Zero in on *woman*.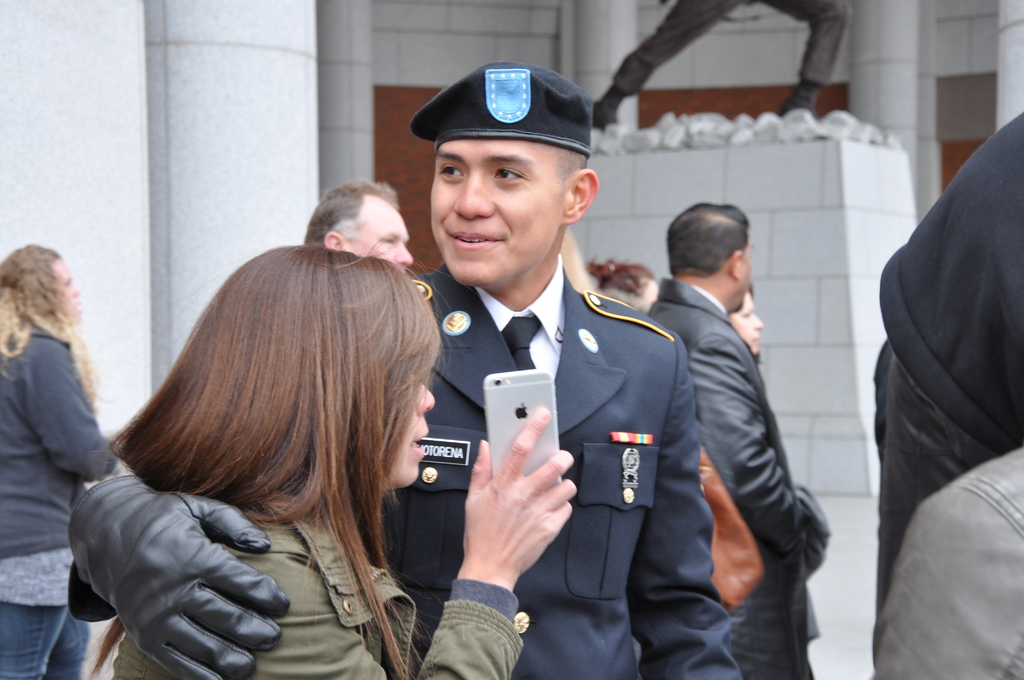
Zeroed in: detection(103, 241, 583, 679).
